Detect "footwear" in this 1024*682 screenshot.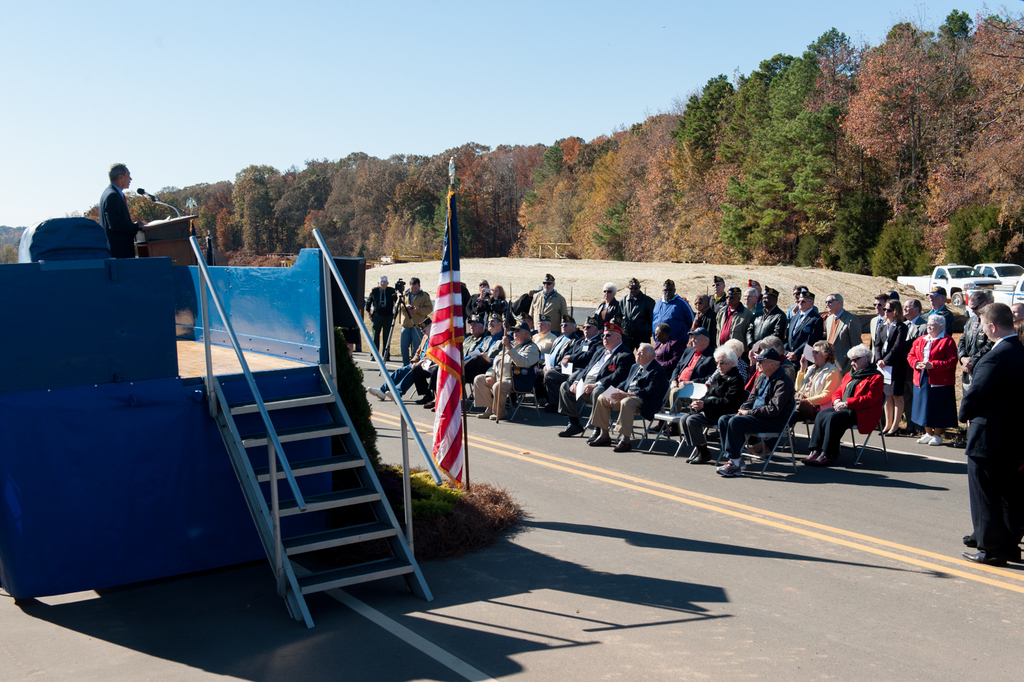
Detection: locate(716, 467, 738, 477).
